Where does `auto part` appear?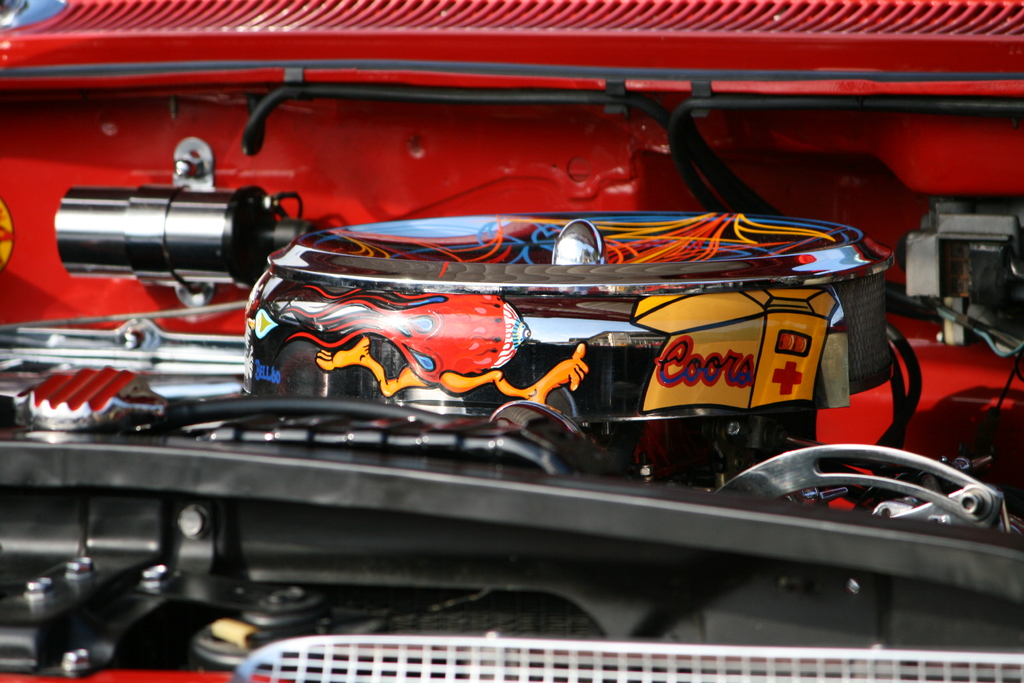
Appears at bbox(739, 452, 1005, 547).
